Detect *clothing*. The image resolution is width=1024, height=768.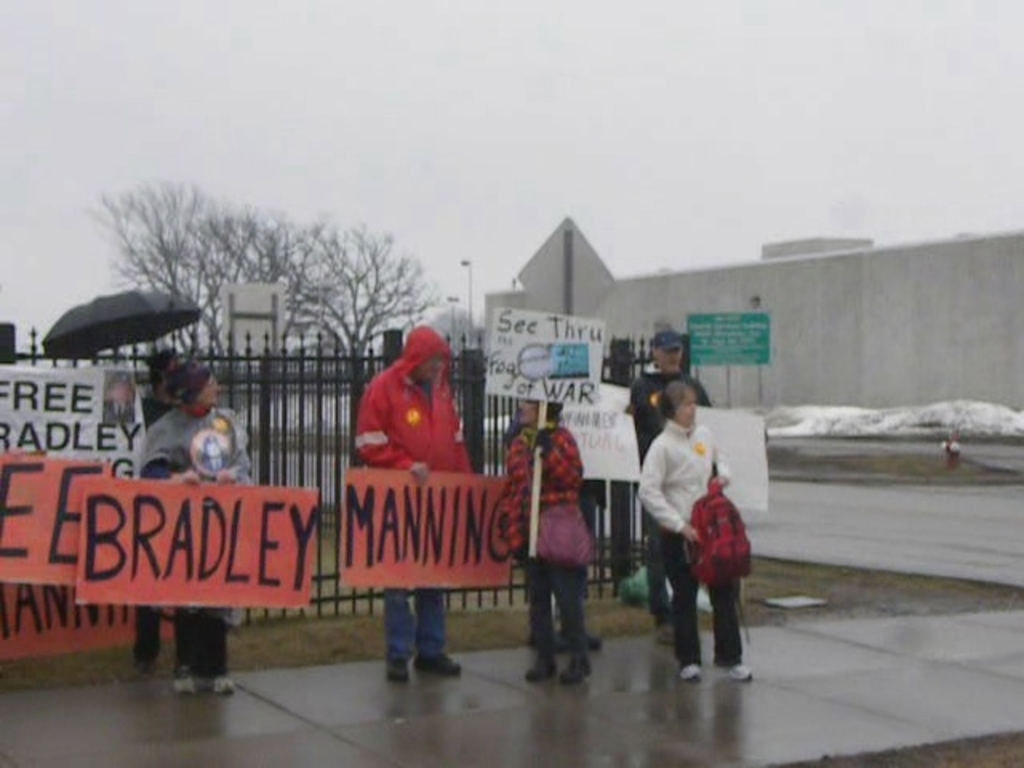
pyautogui.locateOnScreen(626, 363, 712, 614).
